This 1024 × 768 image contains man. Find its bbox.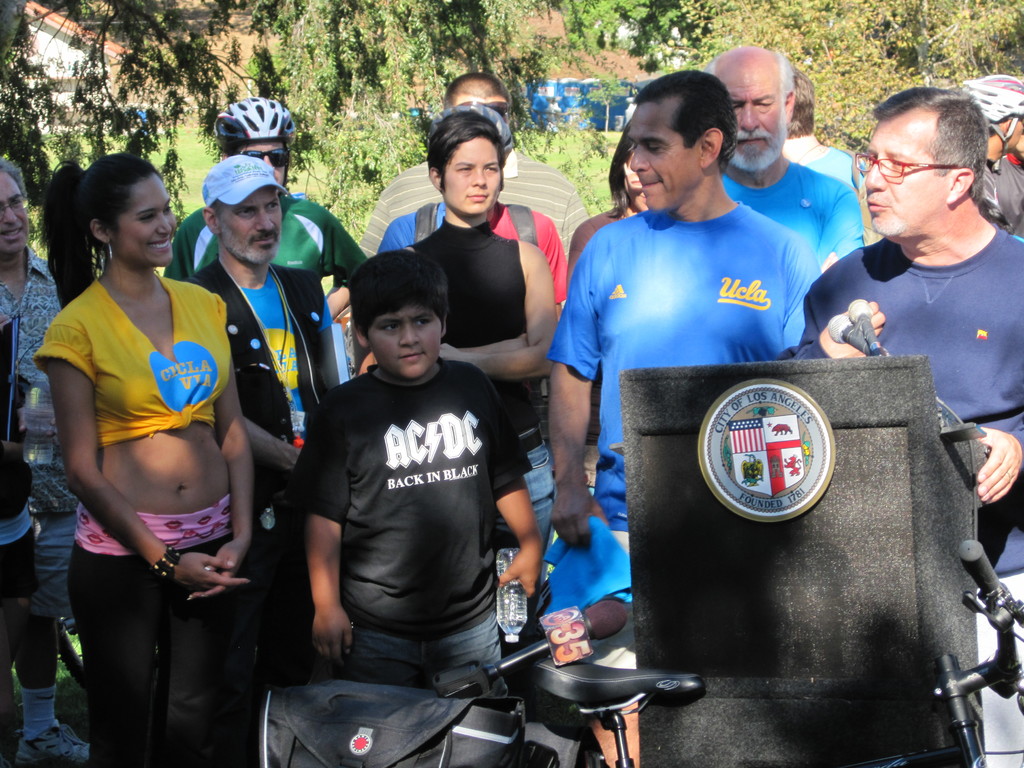
region(699, 44, 861, 283).
